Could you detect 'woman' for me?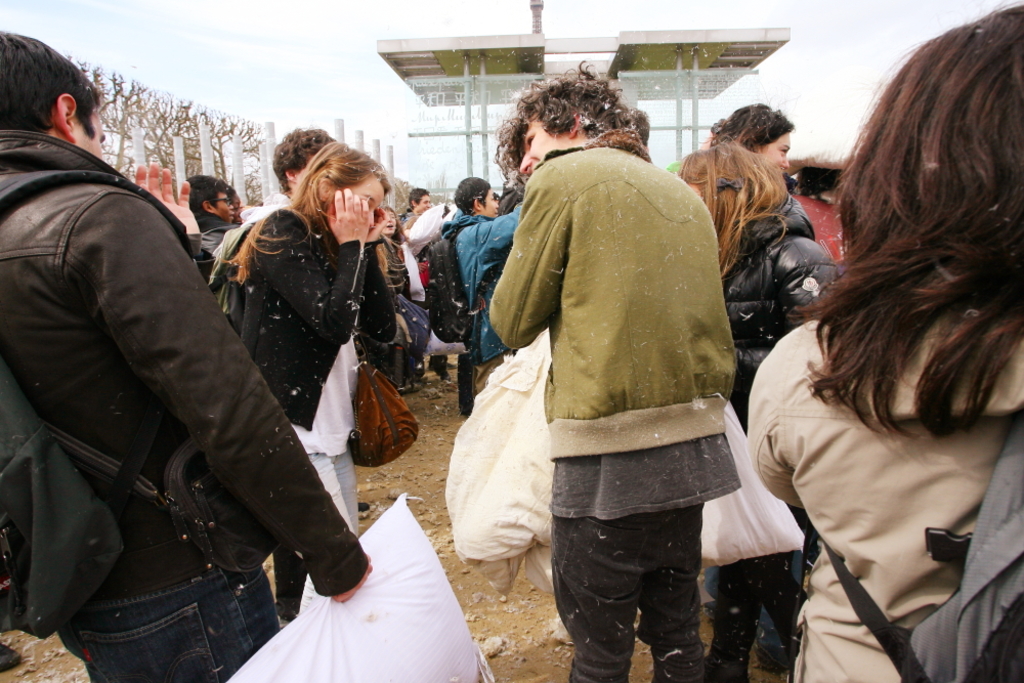
Detection result: crop(678, 138, 842, 682).
